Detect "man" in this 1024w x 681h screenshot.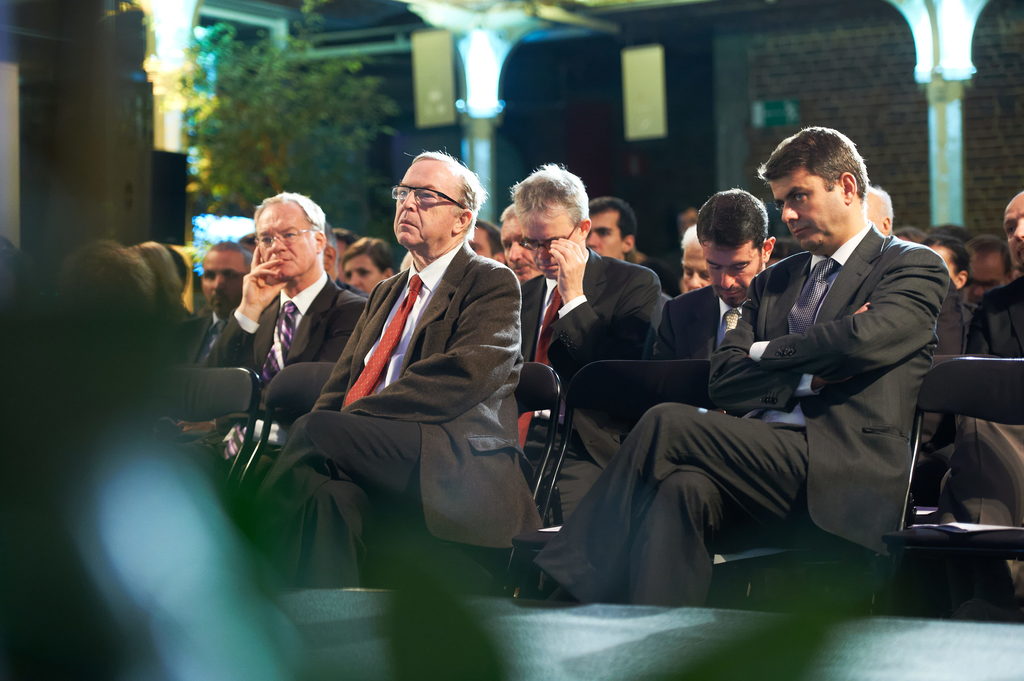
Detection: (501,155,662,531).
